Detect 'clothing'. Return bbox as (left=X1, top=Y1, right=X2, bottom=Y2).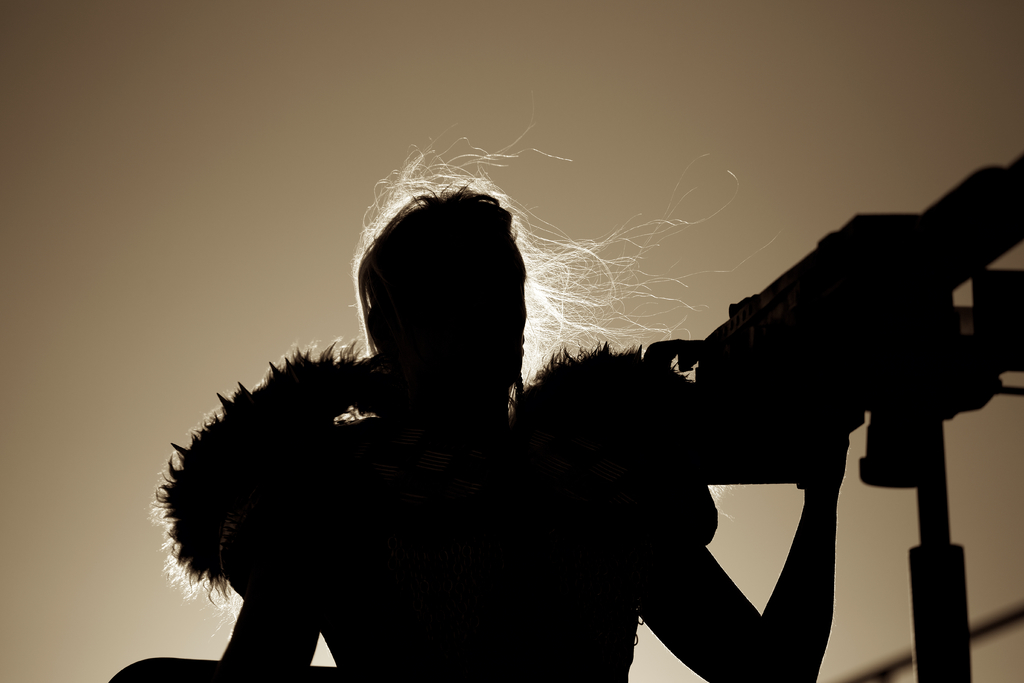
(left=152, top=342, right=718, bottom=673).
